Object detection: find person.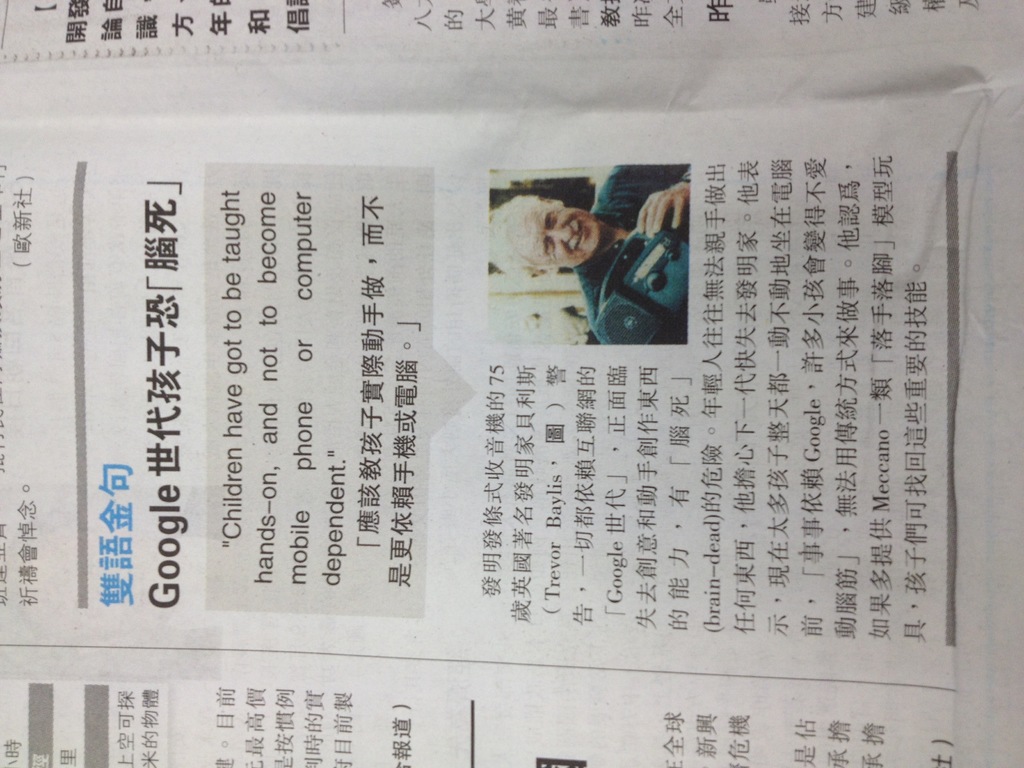
[512,180,668,347].
